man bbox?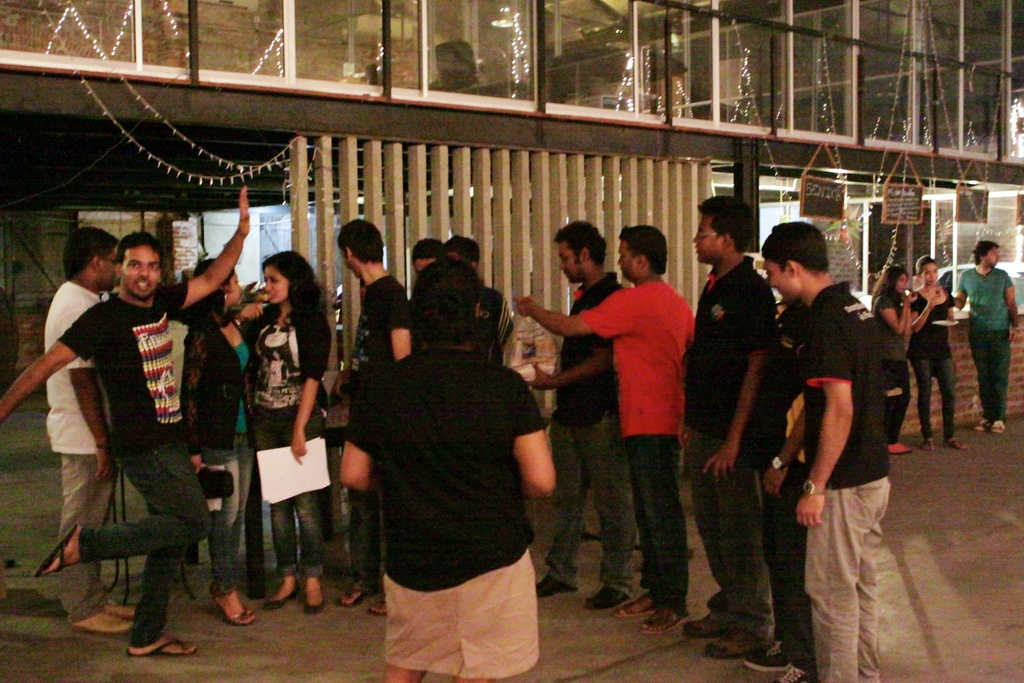
{"x1": 442, "y1": 236, "x2": 515, "y2": 348}
